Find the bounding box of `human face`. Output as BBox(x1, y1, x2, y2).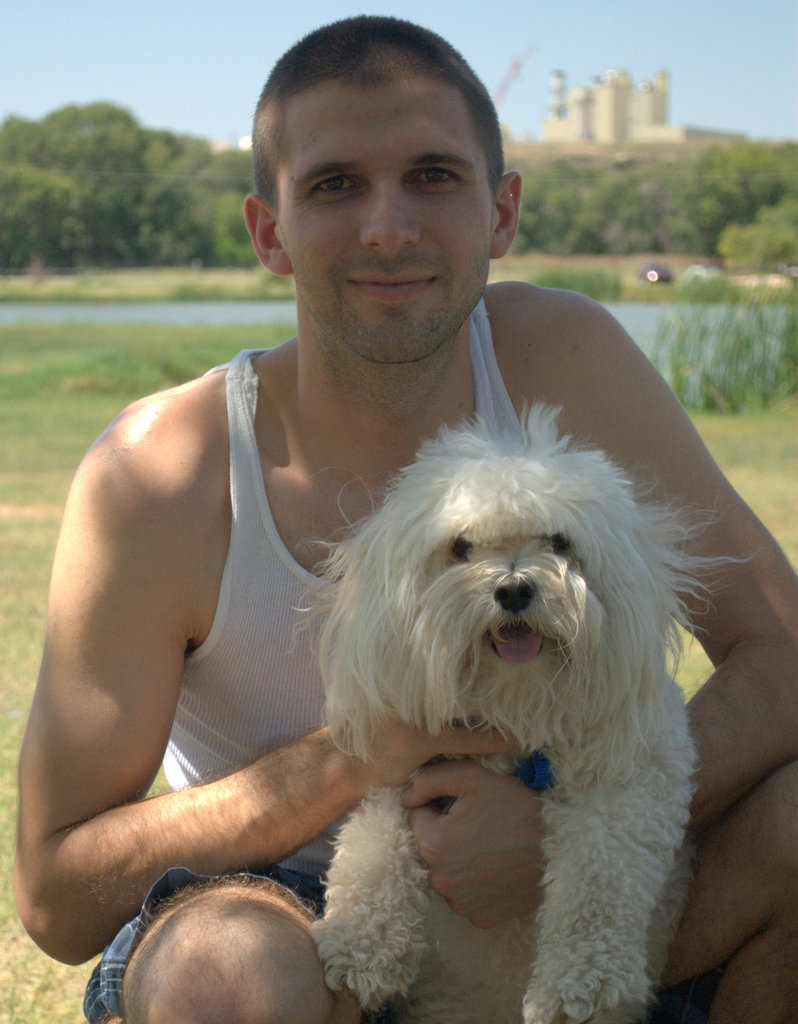
BBox(285, 80, 491, 367).
